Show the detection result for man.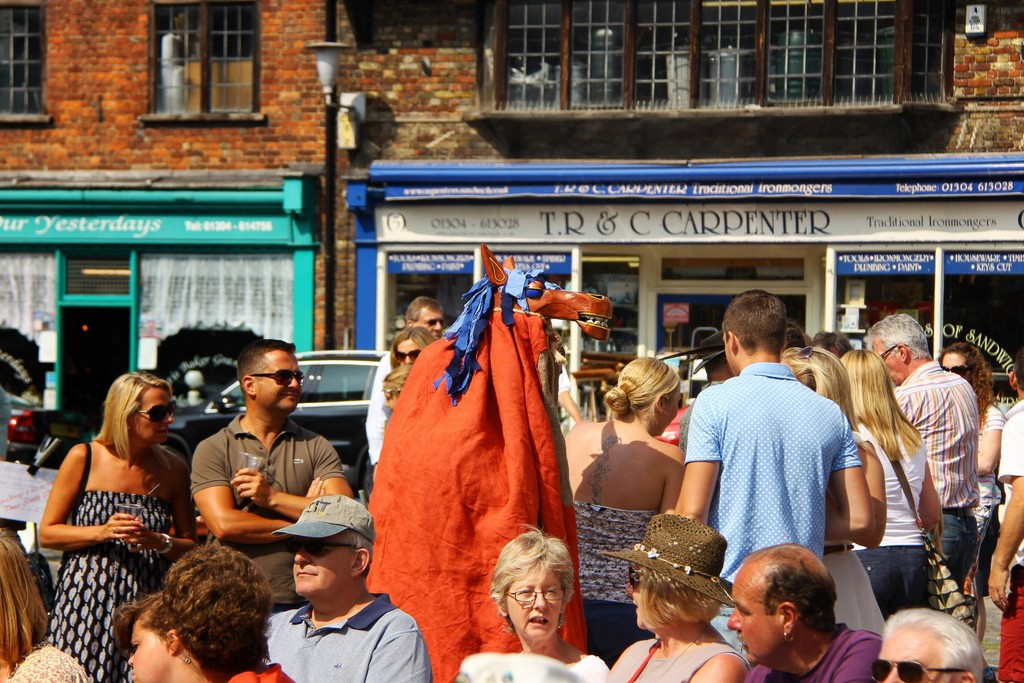
[662, 289, 877, 664].
